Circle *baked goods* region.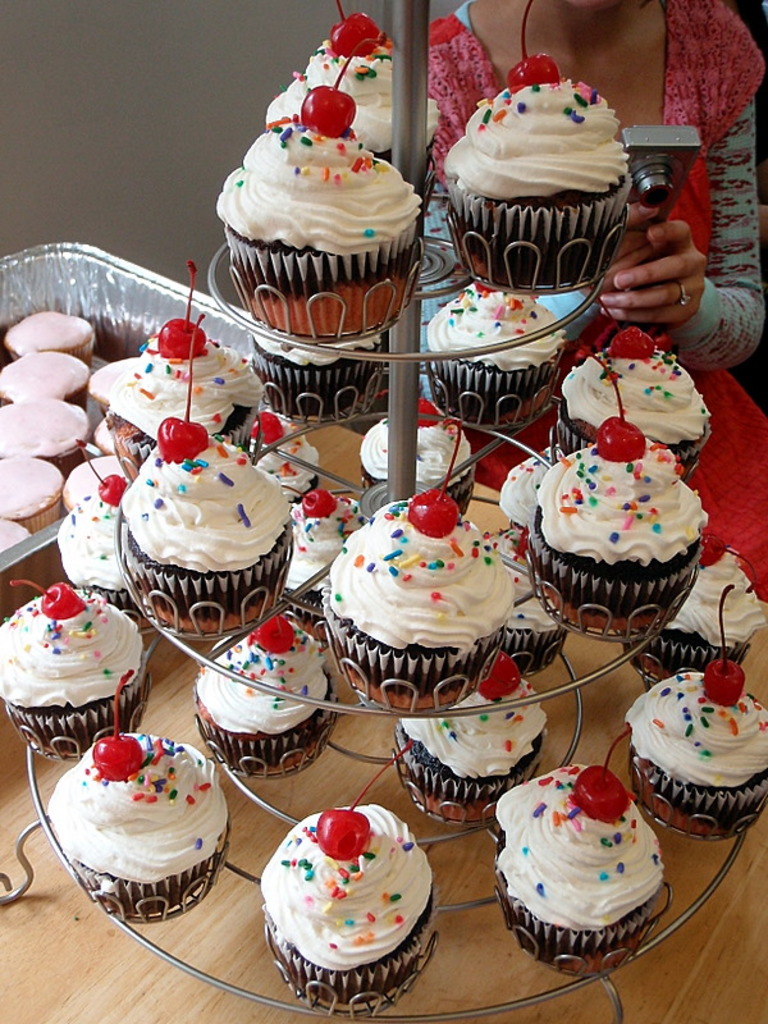
Region: <region>1, 575, 154, 756</region>.
